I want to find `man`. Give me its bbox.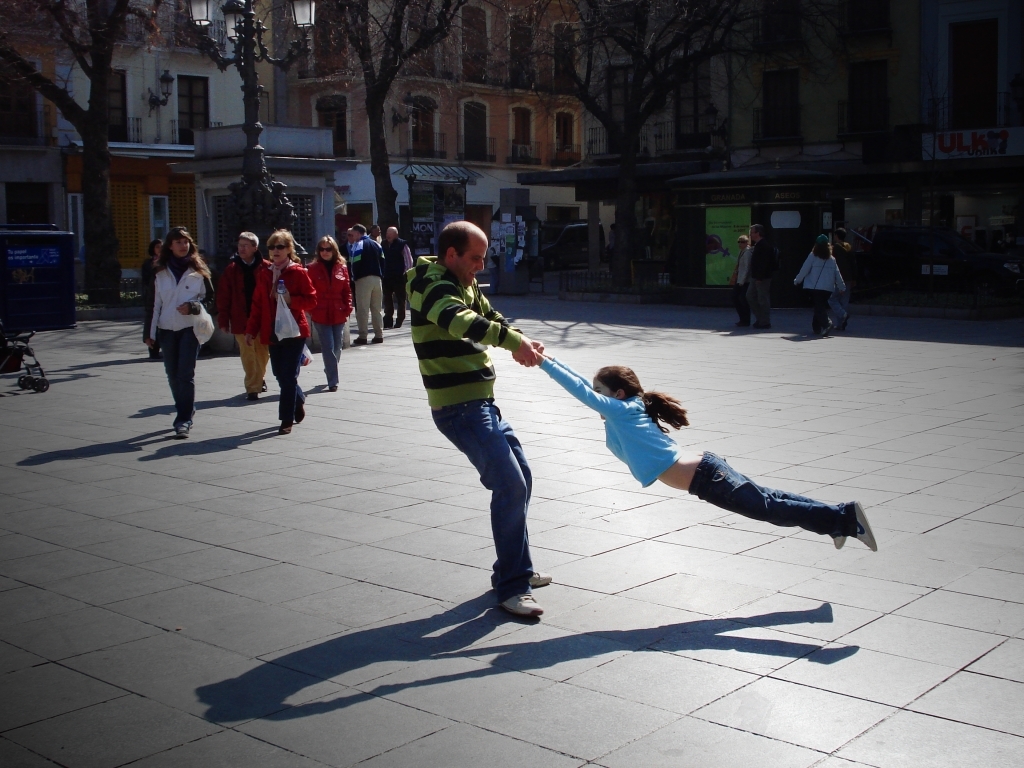
pyautogui.locateOnScreen(405, 224, 565, 615).
